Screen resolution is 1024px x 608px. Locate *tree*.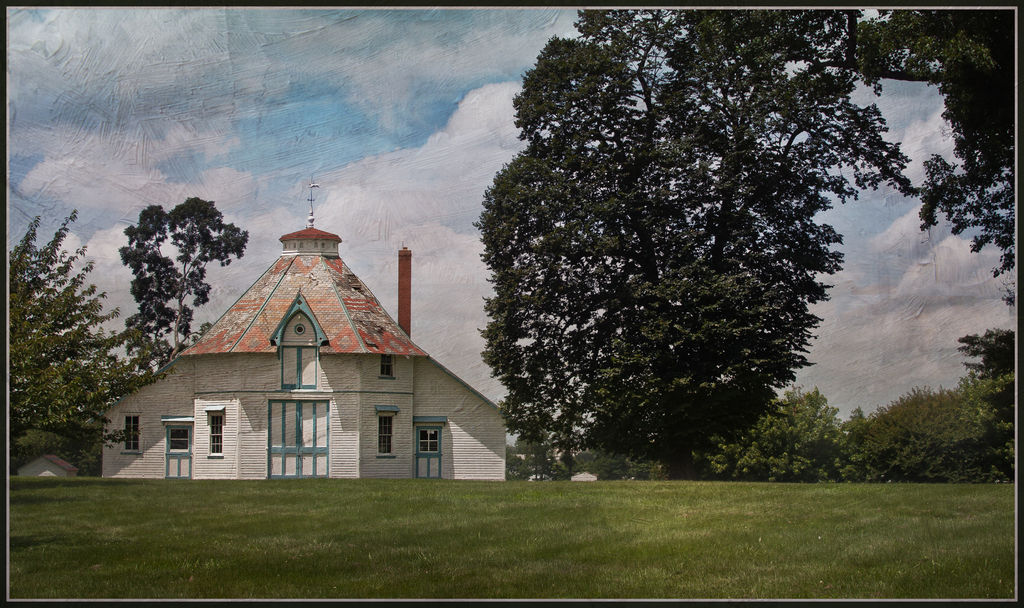
crop(574, 4, 1023, 299).
